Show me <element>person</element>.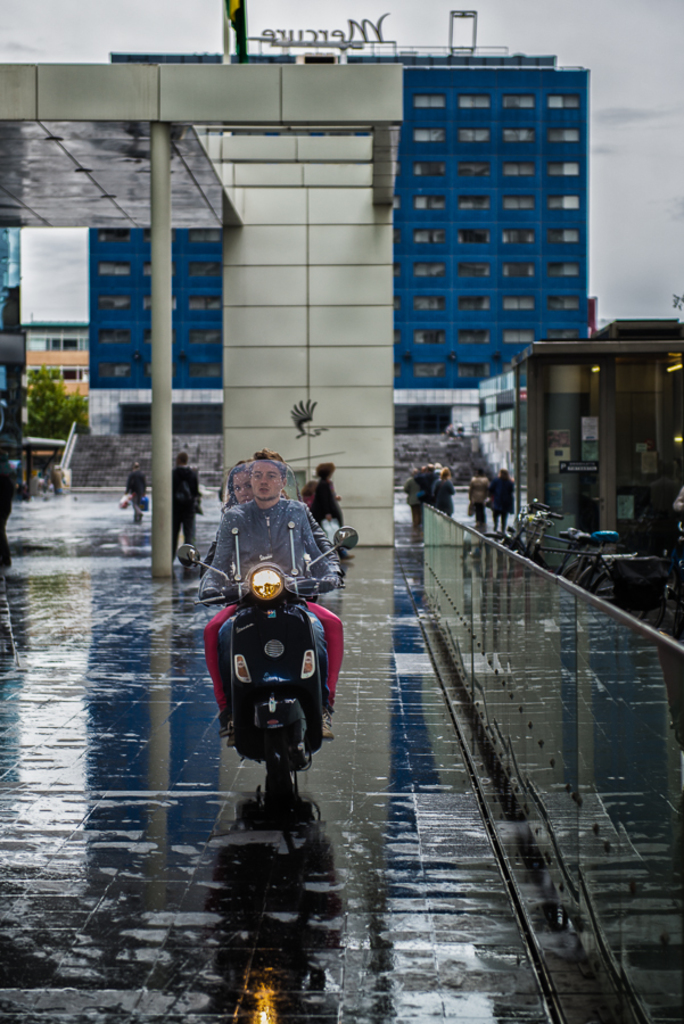
<element>person</element> is here: pyautogui.locateOnScreen(483, 472, 516, 529).
